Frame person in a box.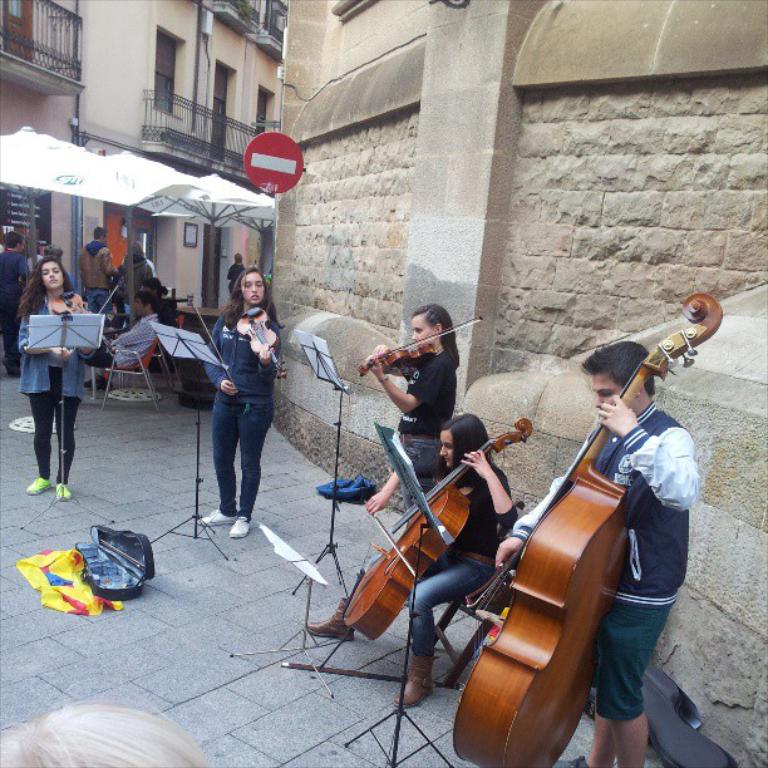
[15, 253, 99, 504].
